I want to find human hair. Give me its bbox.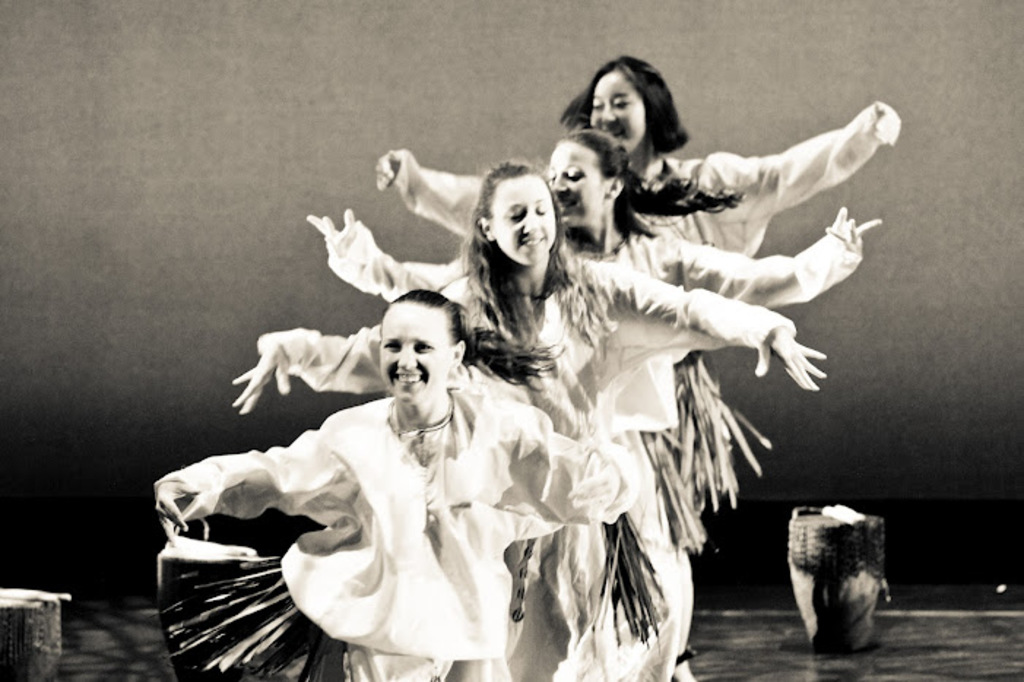
558:121:745:241.
